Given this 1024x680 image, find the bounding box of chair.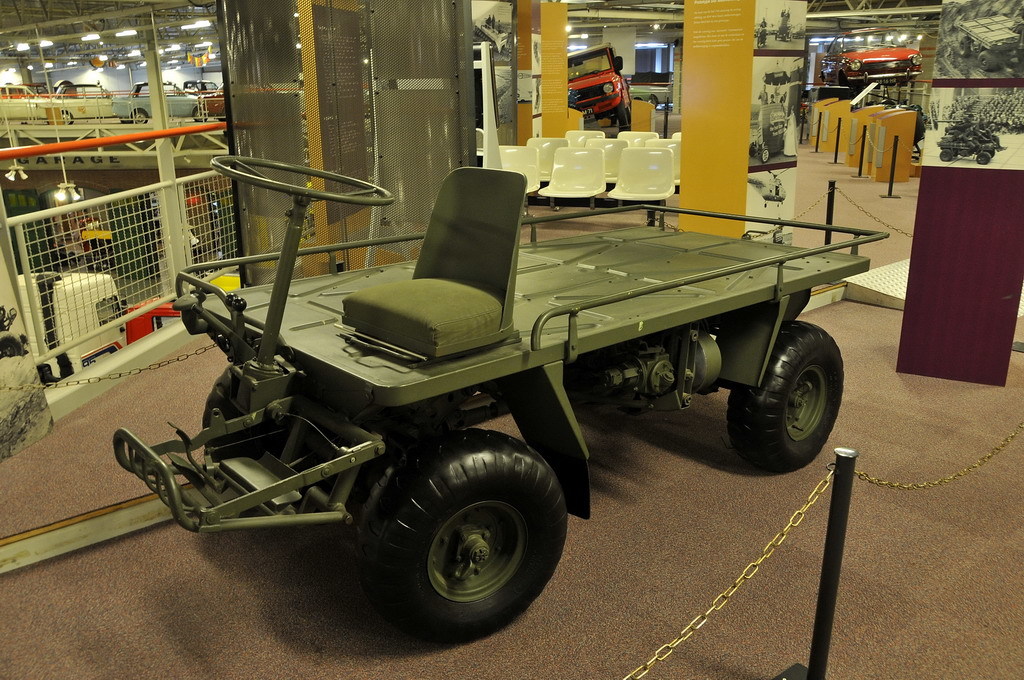
BBox(567, 127, 603, 143).
